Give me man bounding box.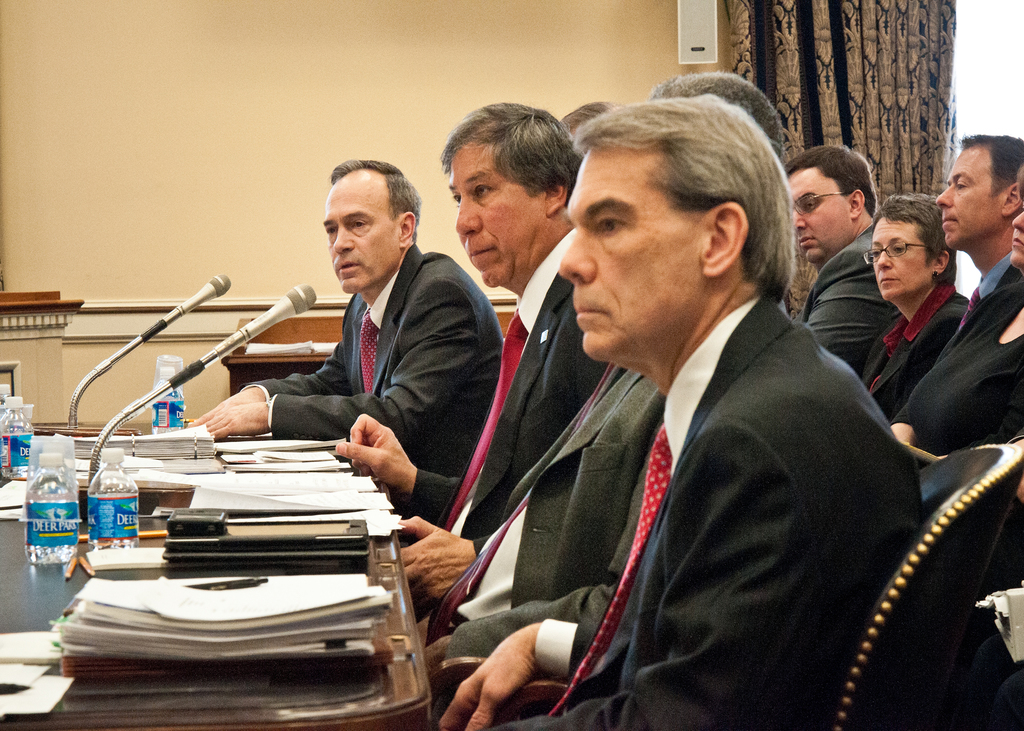
(x1=780, y1=136, x2=908, y2=385).
